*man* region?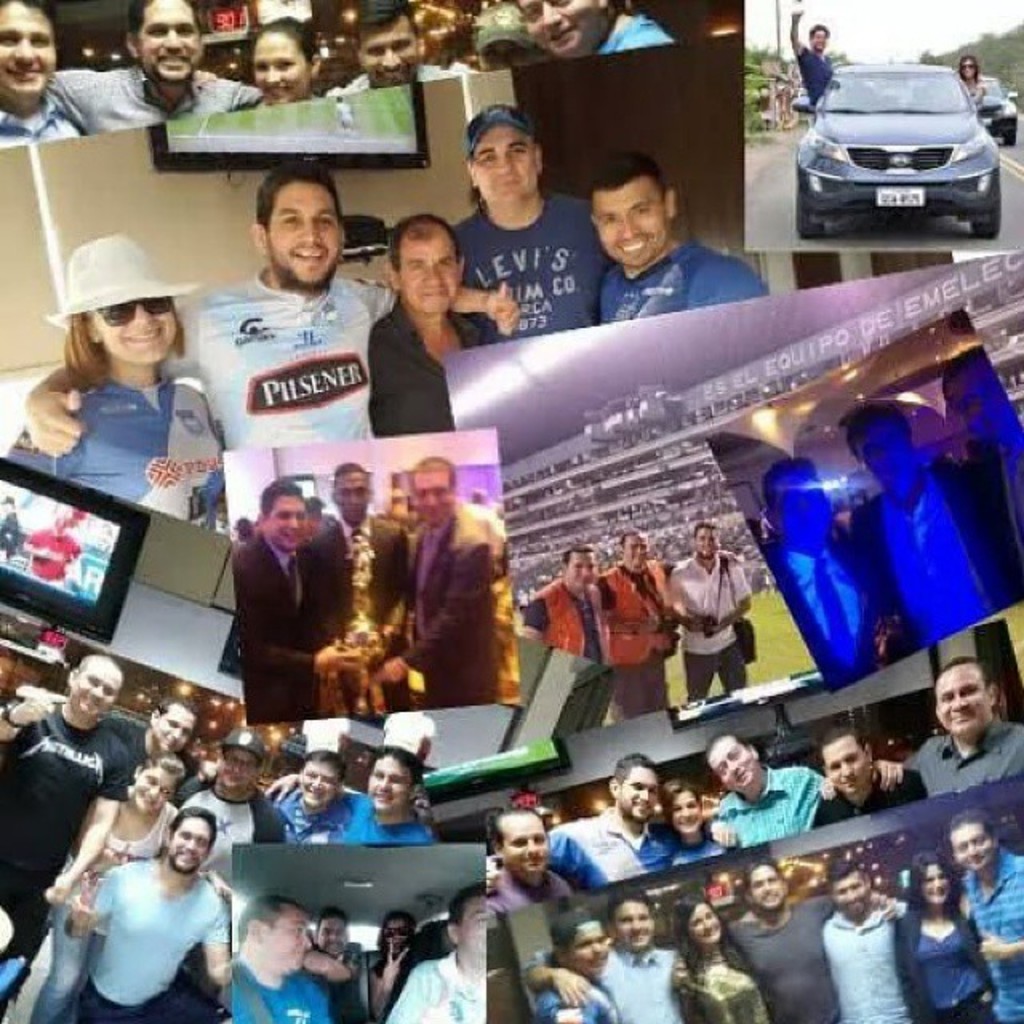
(856,405,1008,656)
